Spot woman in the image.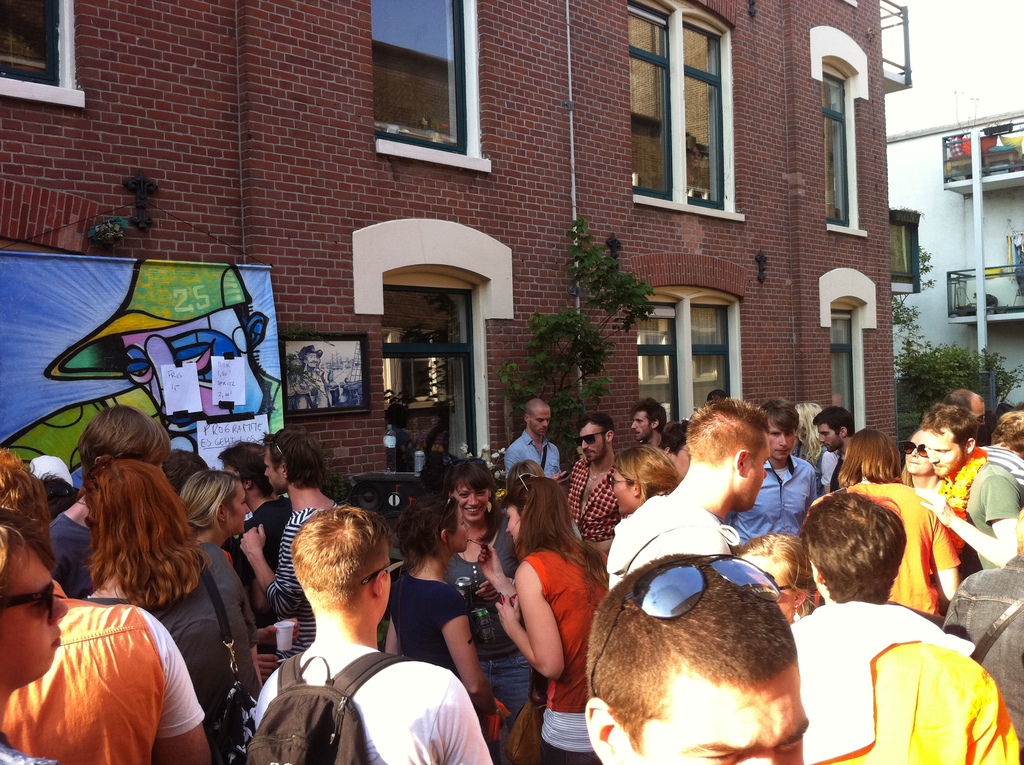
woman found at bbox(385, 492, 507, 764).
